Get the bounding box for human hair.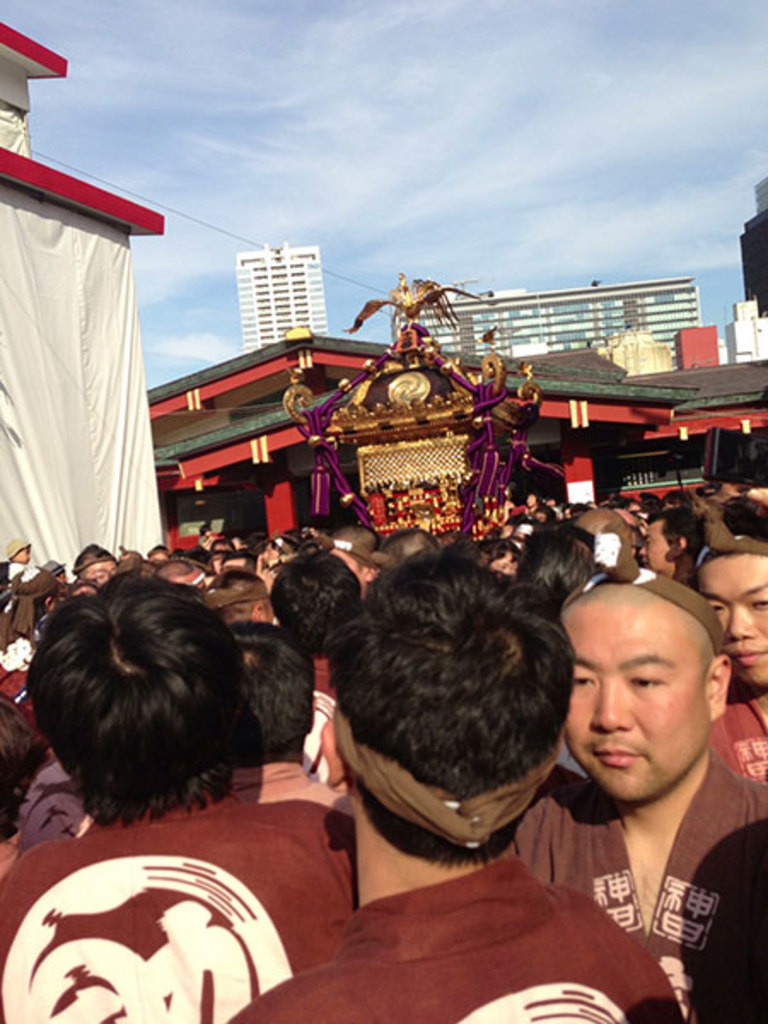
bbox=(324, 527, 370, 548).
